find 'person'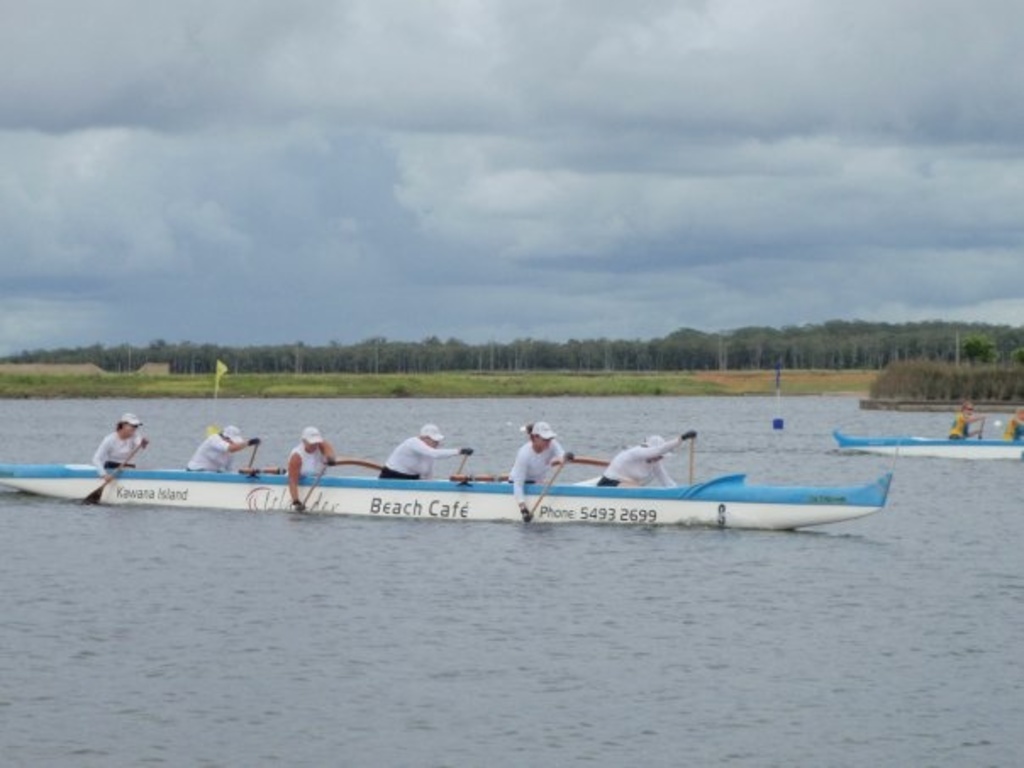
<box>290,419,339,517</box>
